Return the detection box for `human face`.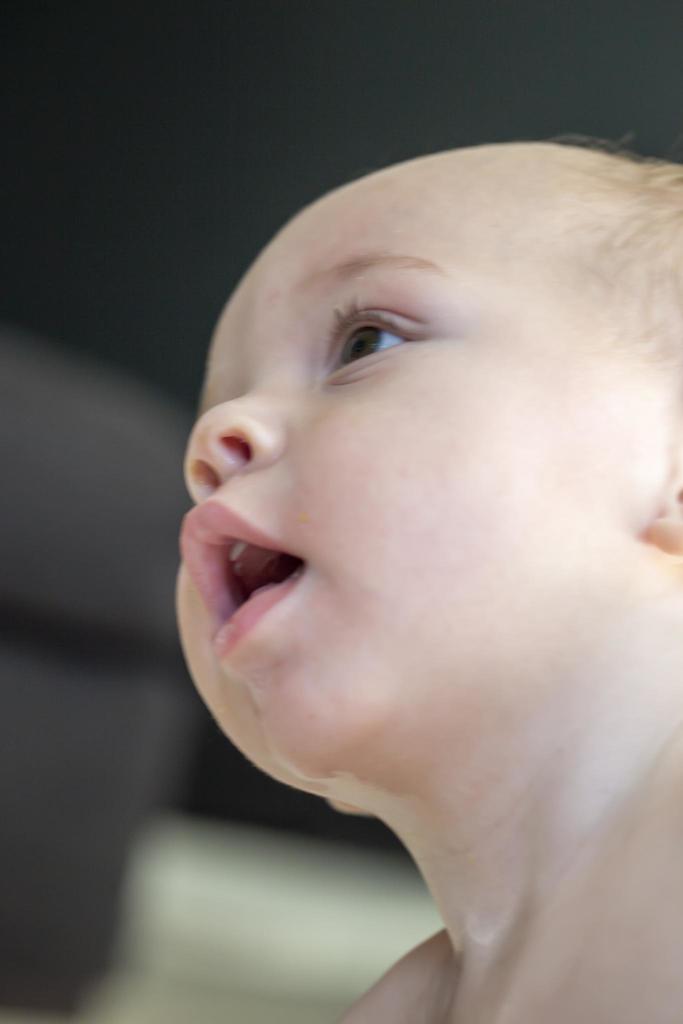
170,155,682,783.
